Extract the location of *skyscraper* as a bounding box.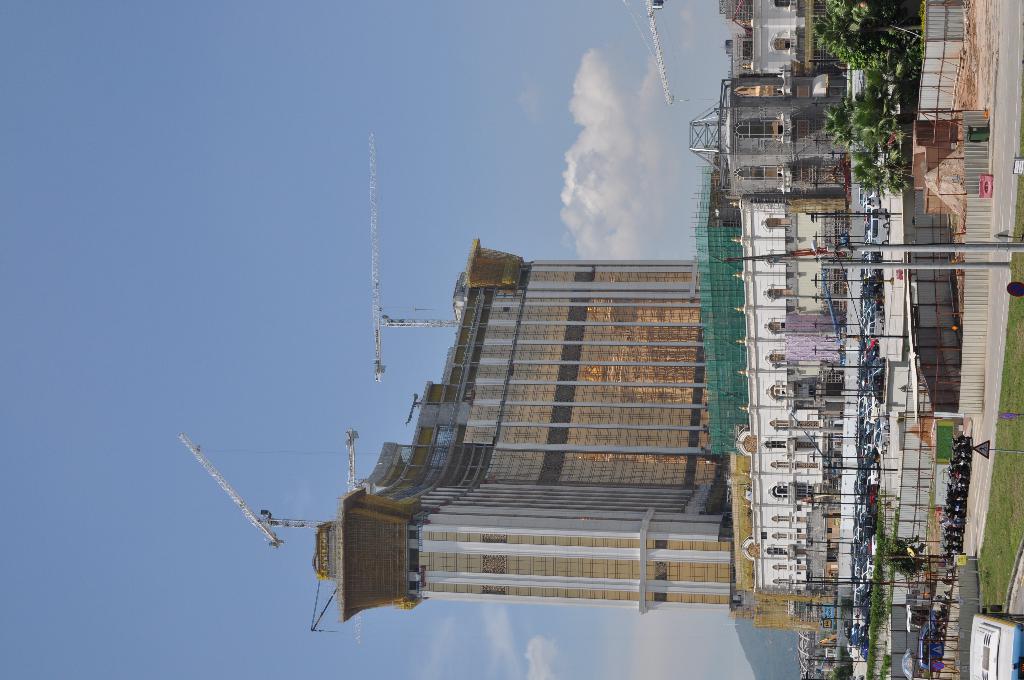
select_region(175, 218, 949, 645).
